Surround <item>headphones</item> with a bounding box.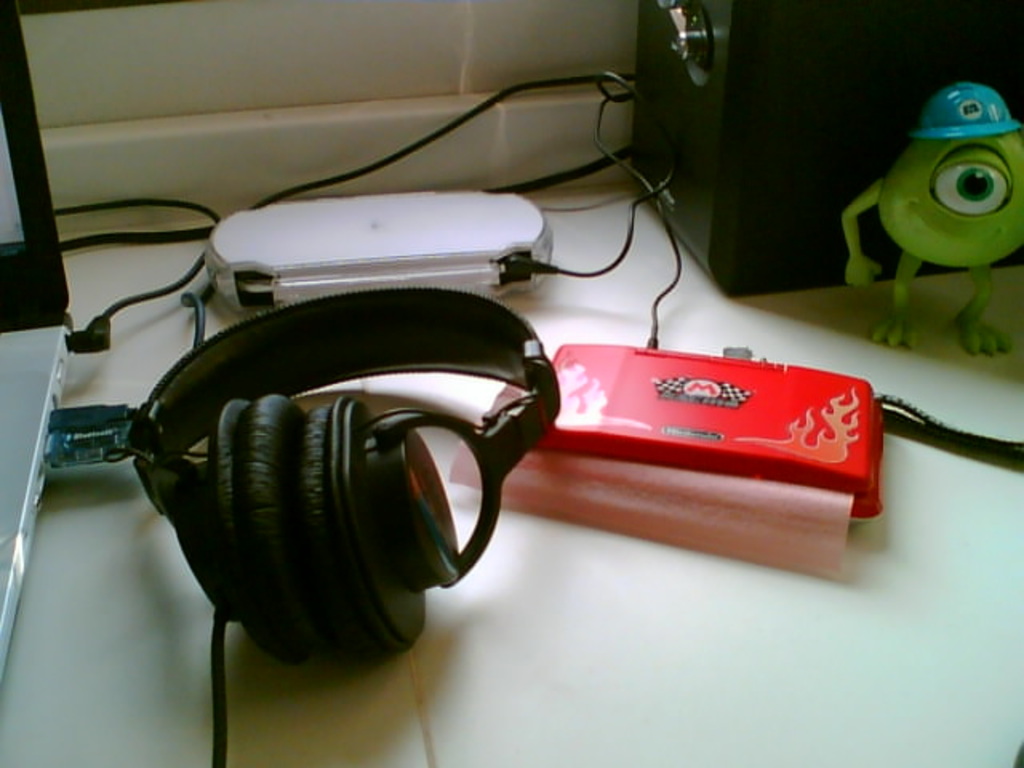
(109,288,562,661).
